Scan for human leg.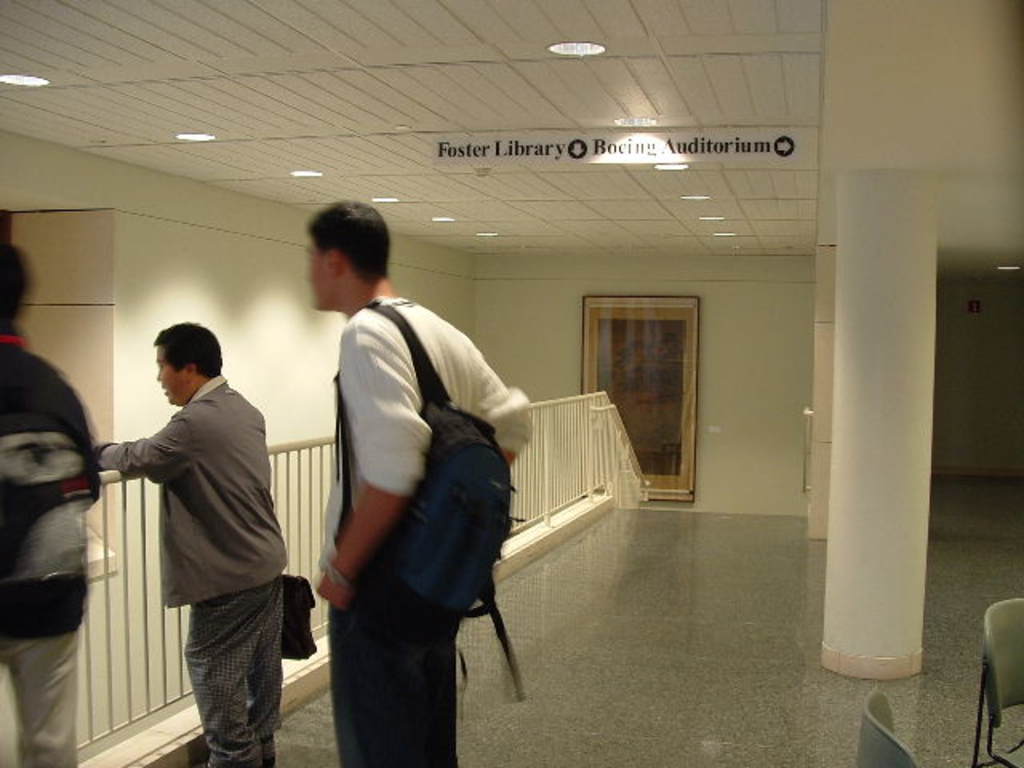
Scan result: locate(342, 576, 461, 766).
